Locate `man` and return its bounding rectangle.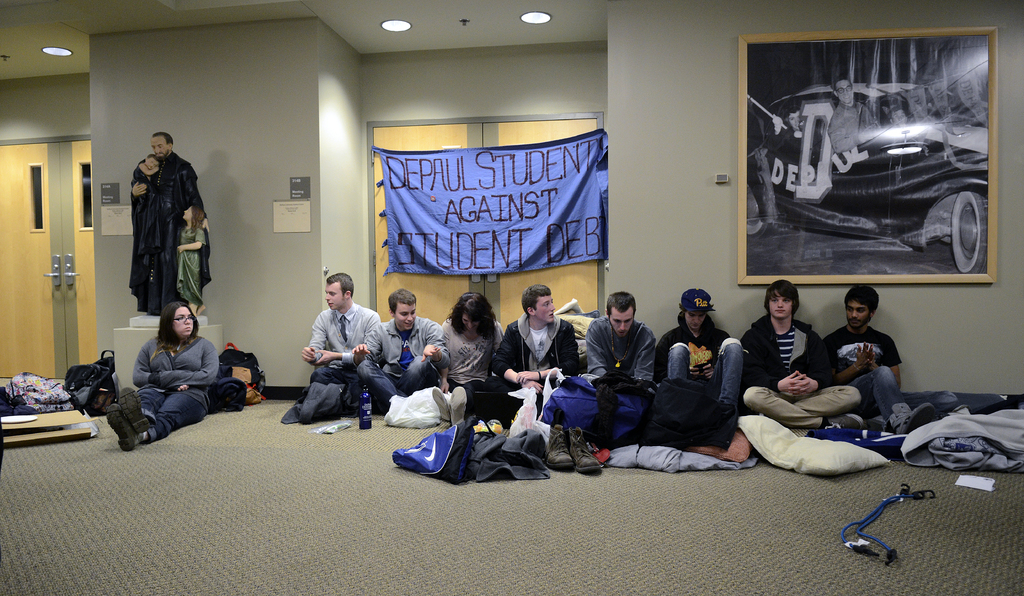
detection(656, 289, 746, 419).
